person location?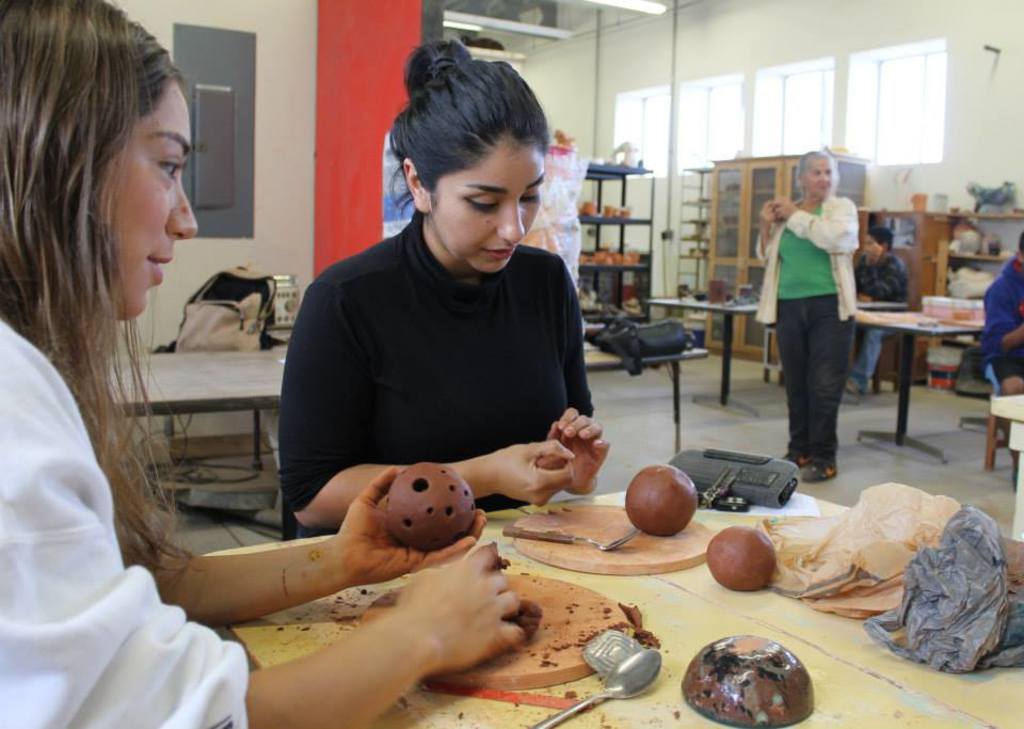
[left=757, top=136, right=866, bottom=484]
